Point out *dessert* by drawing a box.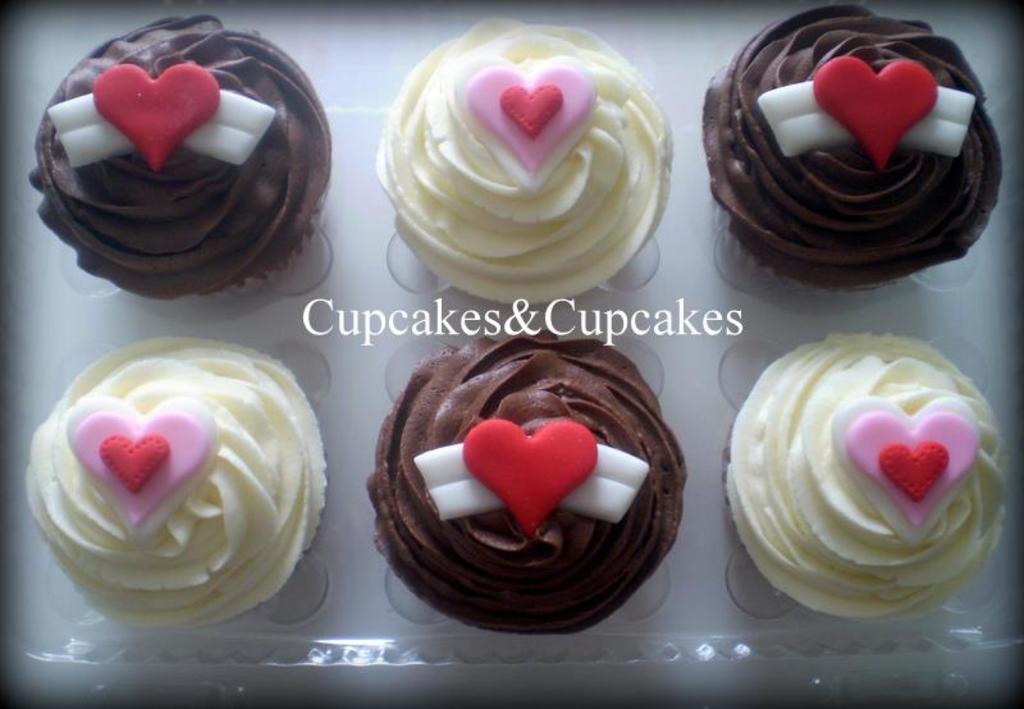
728, 333, 1002, 619.
